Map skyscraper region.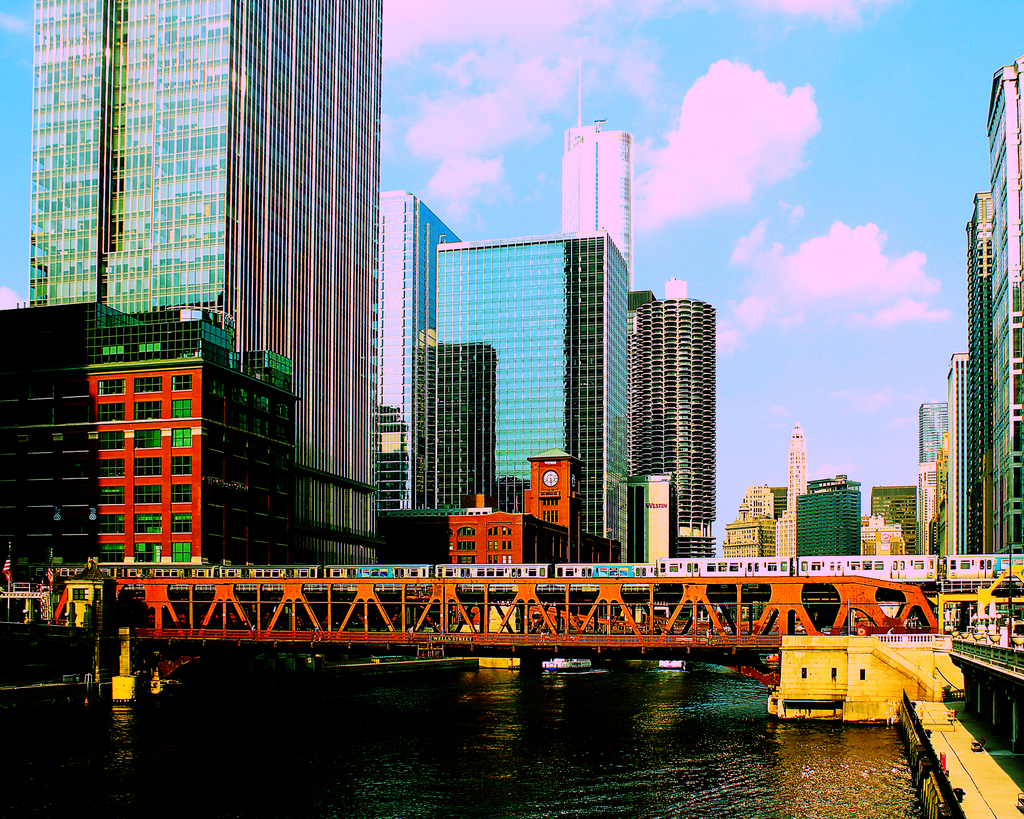
Mapped to BBox(797, 470, 857, 556).
